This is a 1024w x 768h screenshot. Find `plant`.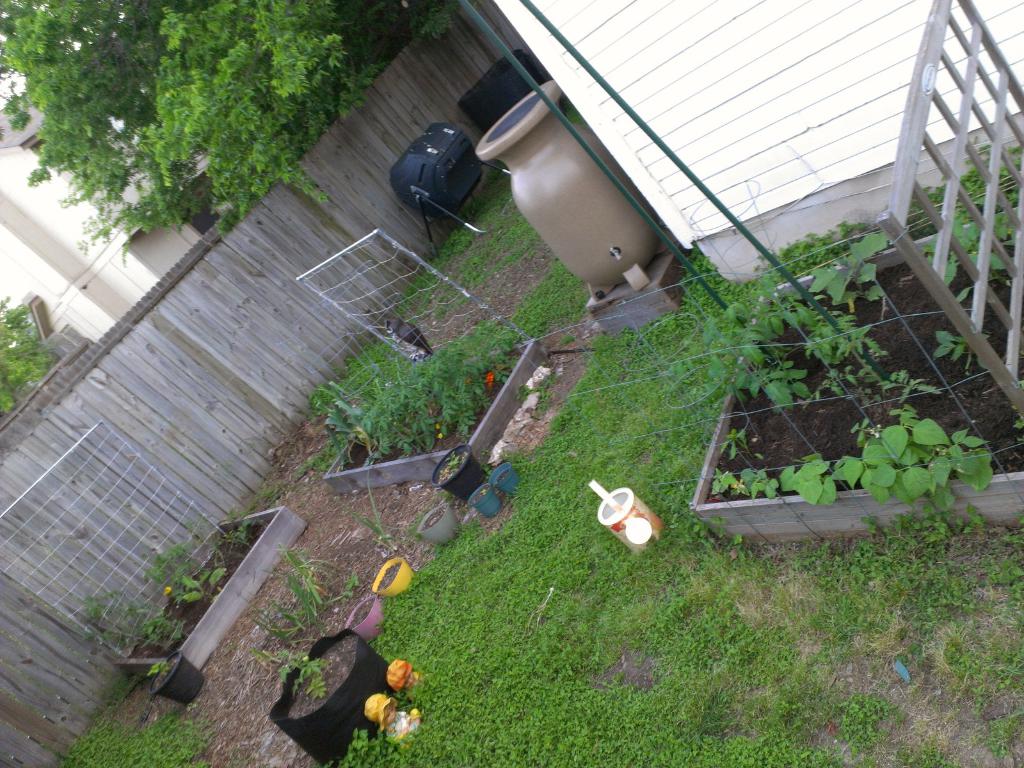
Bounding box: detection(152, 657, 176, 680).
